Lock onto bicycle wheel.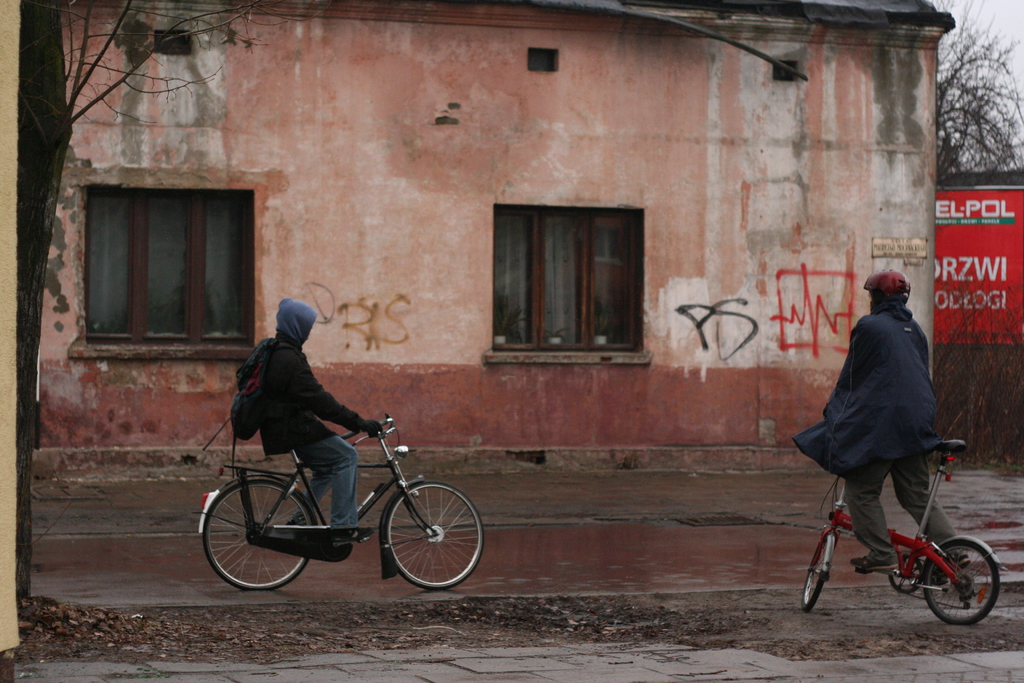
Locked: locate(922, 534, 1002, 628).
